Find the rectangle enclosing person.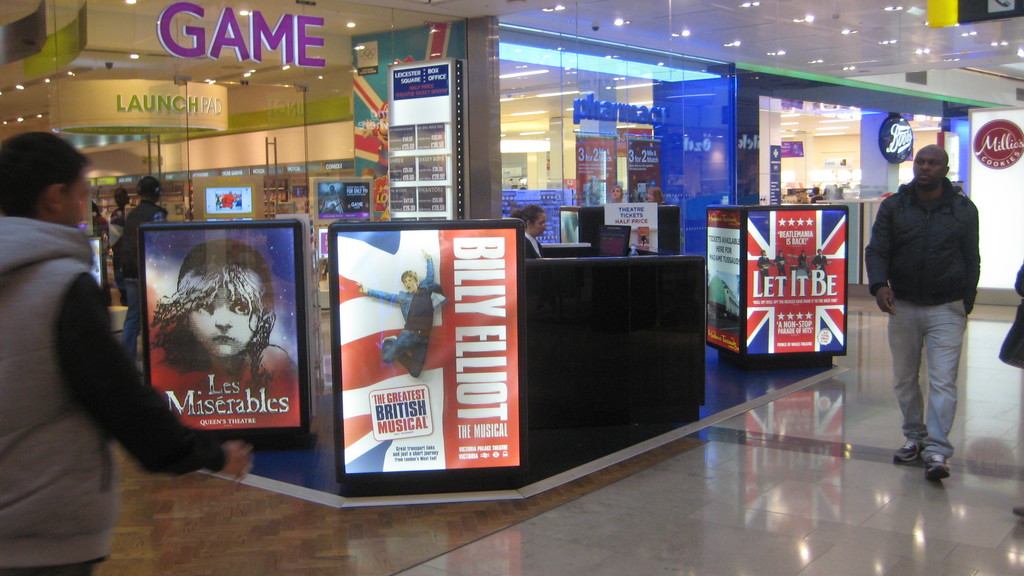
box(356, 253, 449, 380).
